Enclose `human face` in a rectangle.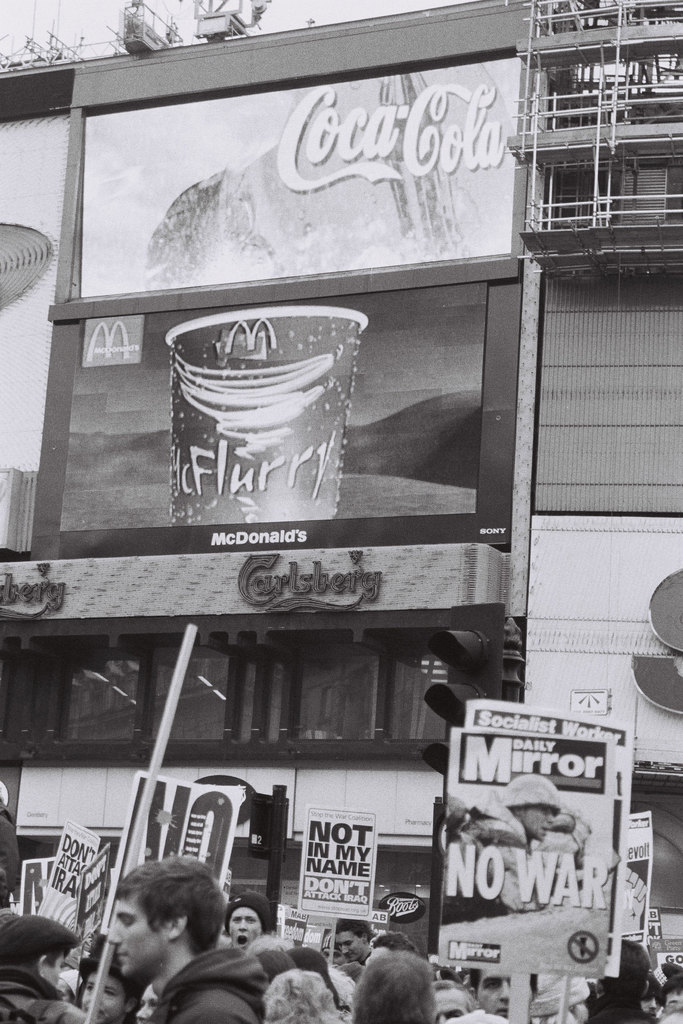
<bbox>134, 987, 159, 1023</bbox>.
